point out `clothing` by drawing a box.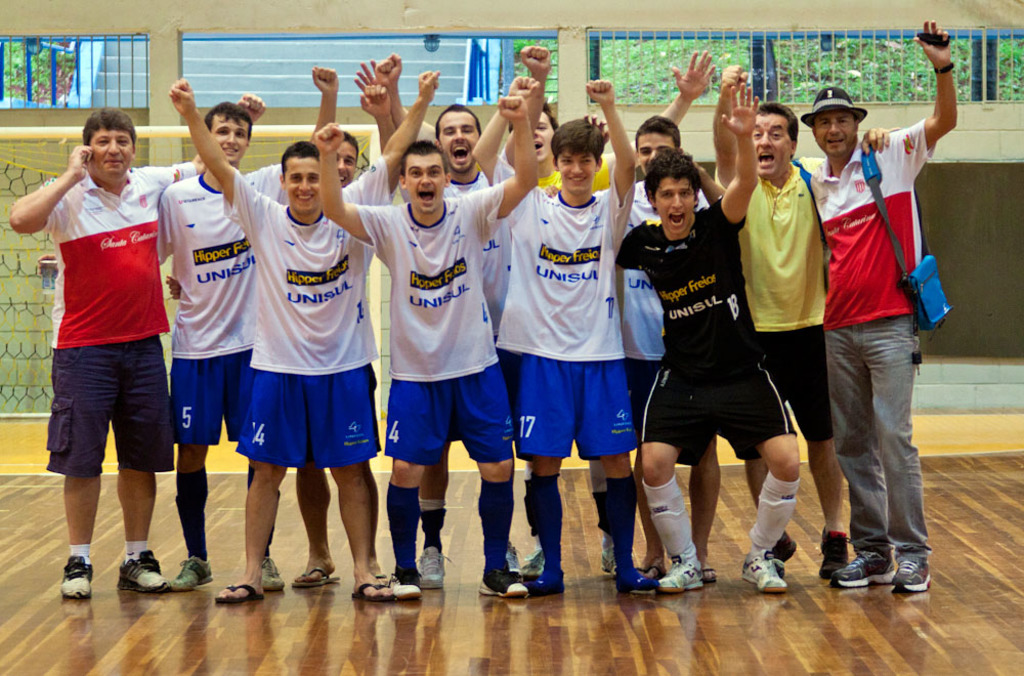
bbox(38, 142, 161, 504).
